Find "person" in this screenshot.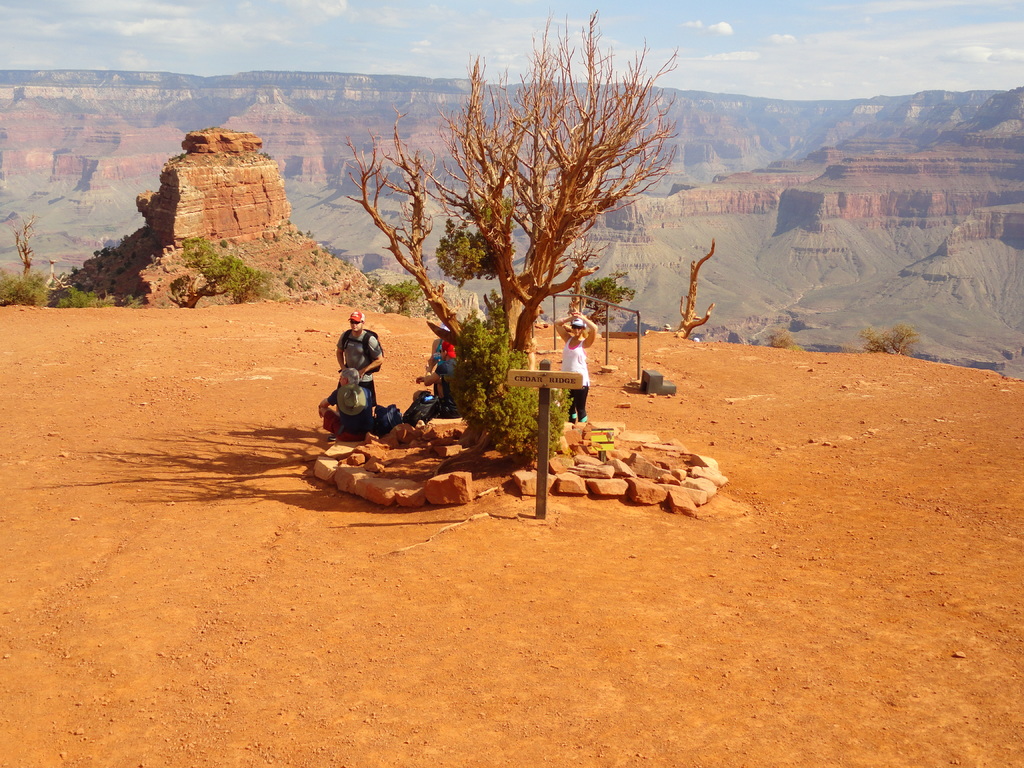
The bounding box for "person" is bbox(337, 312, 384, 404).
